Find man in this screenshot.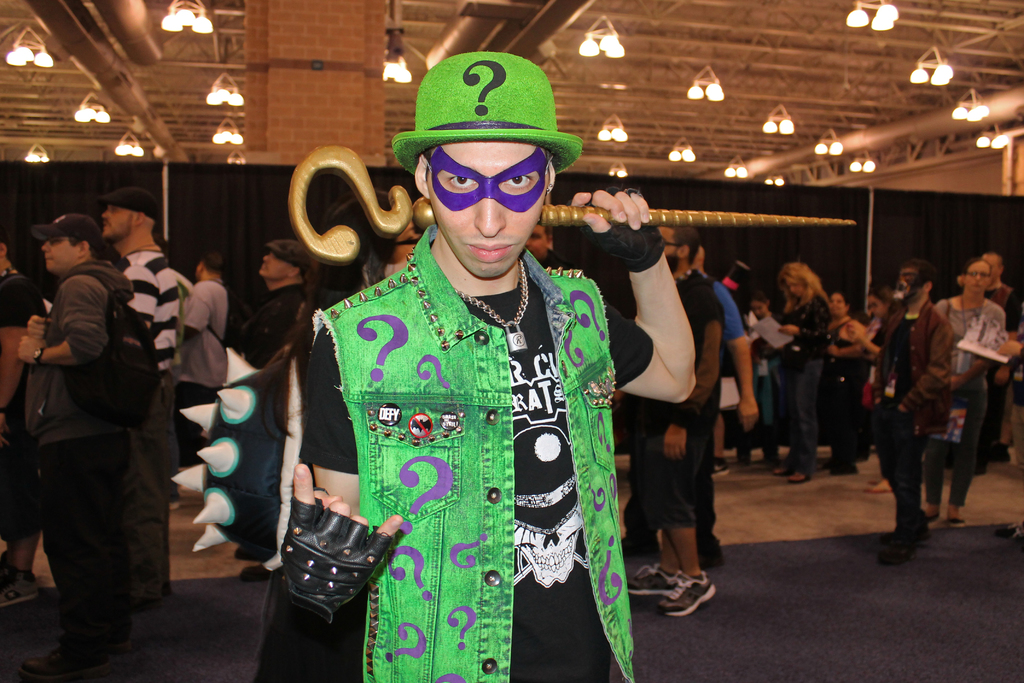
The bounding box for man is pyautogui.locateOnScreen(17, 204, 159, 672).
